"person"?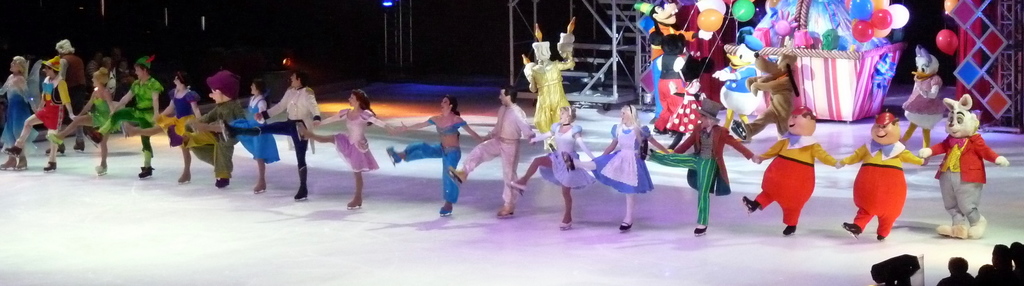
[left=641, top=97, right=758, bottom=236]
